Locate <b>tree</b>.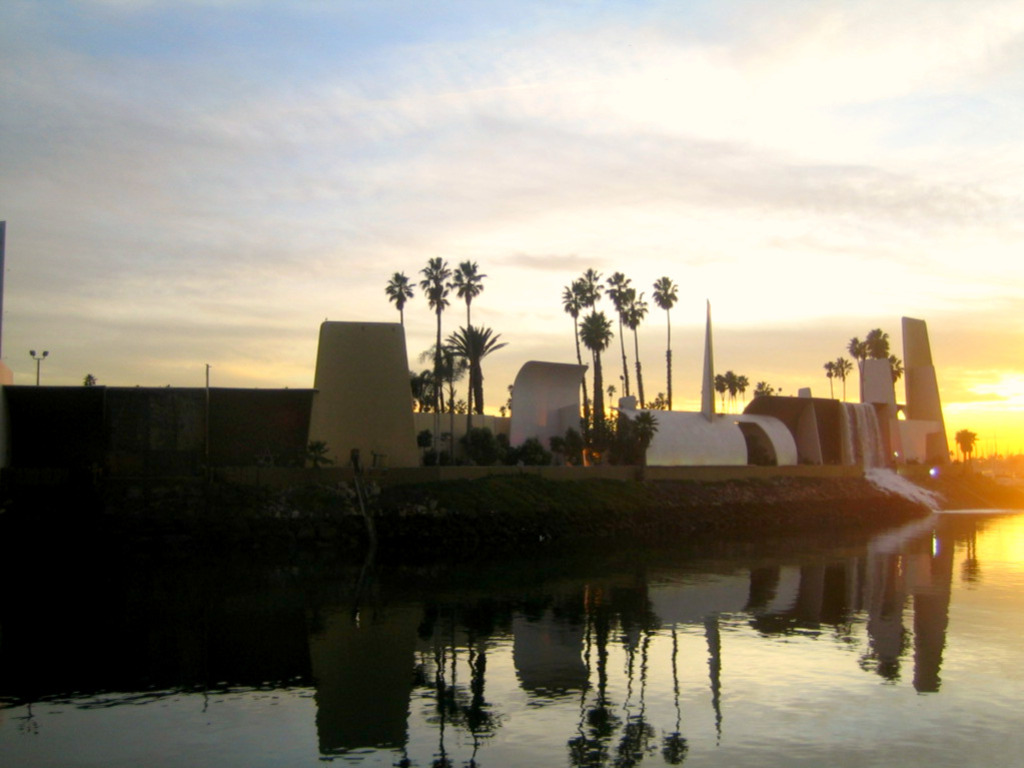
Bounding box: (610, 262, 651, 422).
